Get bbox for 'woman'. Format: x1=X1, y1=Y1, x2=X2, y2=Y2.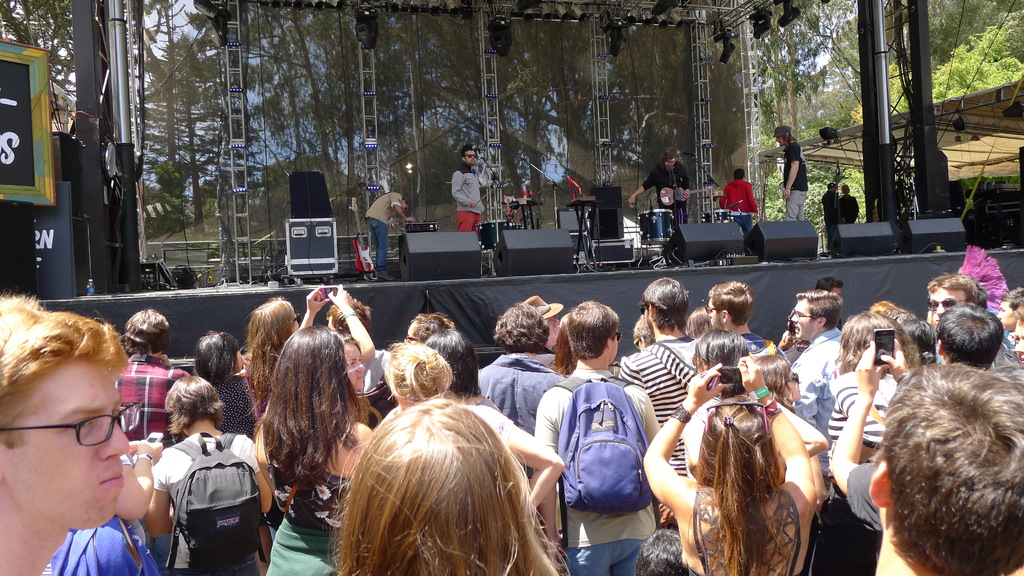
x1=750, y1=353, x2=833, y2=575.
